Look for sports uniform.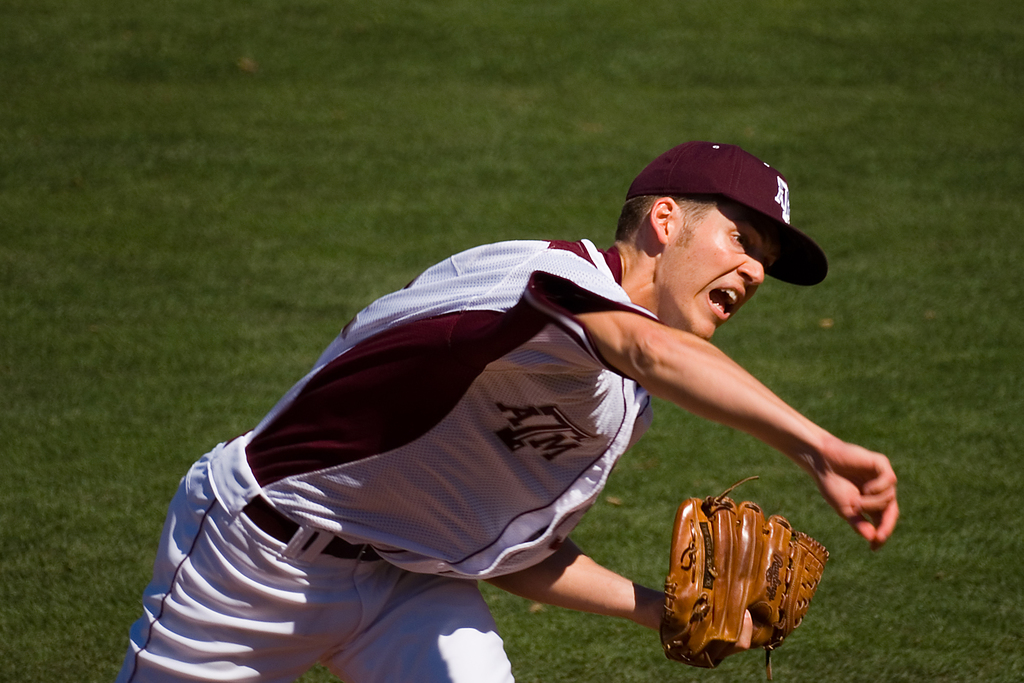
Found: Rect(108, 133, 826, 682).
